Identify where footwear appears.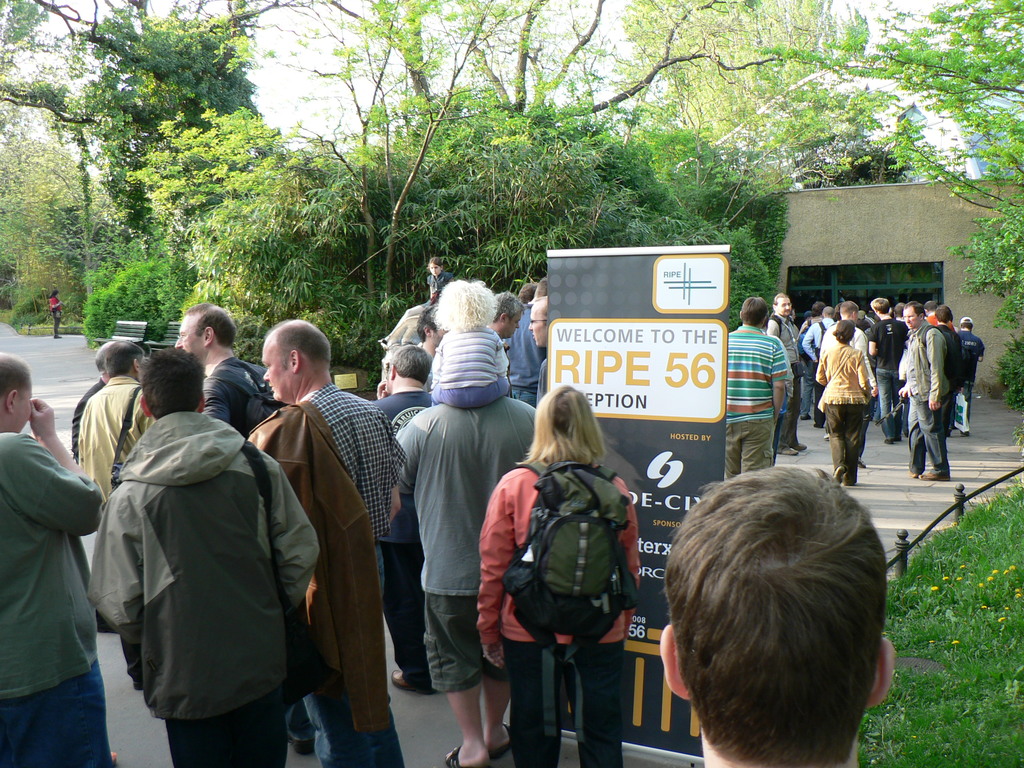
Appears at box(824, 431, 828, 440).
